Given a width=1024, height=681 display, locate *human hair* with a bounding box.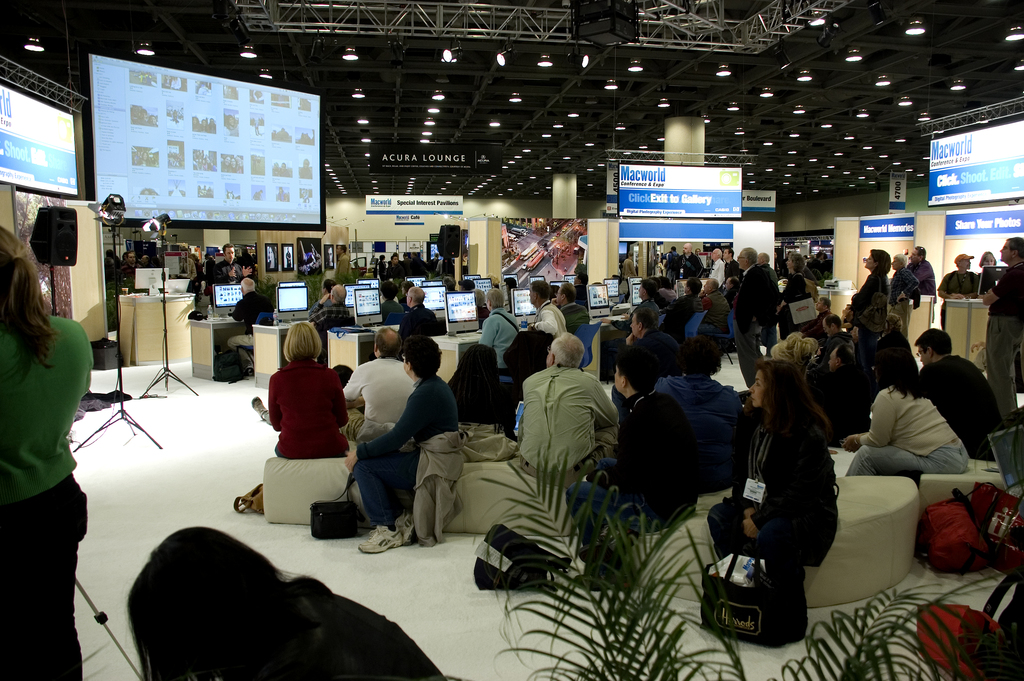
Located: {"x1": 869, "y1": 249, "x2": 893, "y2": 281}.
